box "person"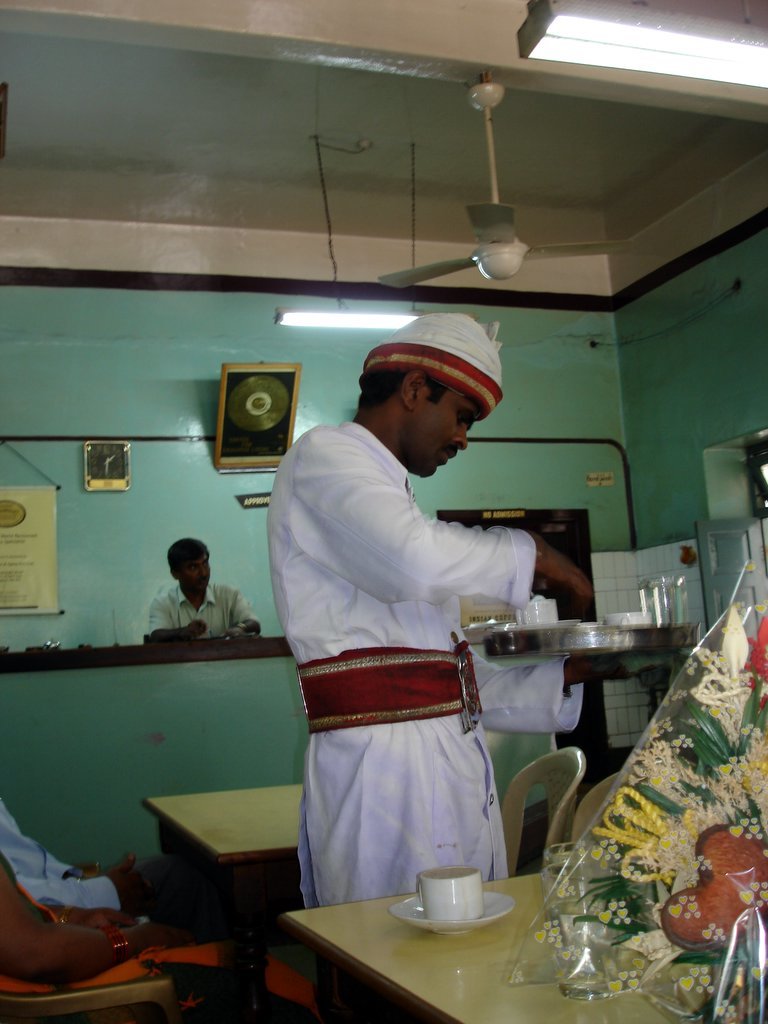
{"left": 0, "top": 801, "right": 200, "bottom": 914}
